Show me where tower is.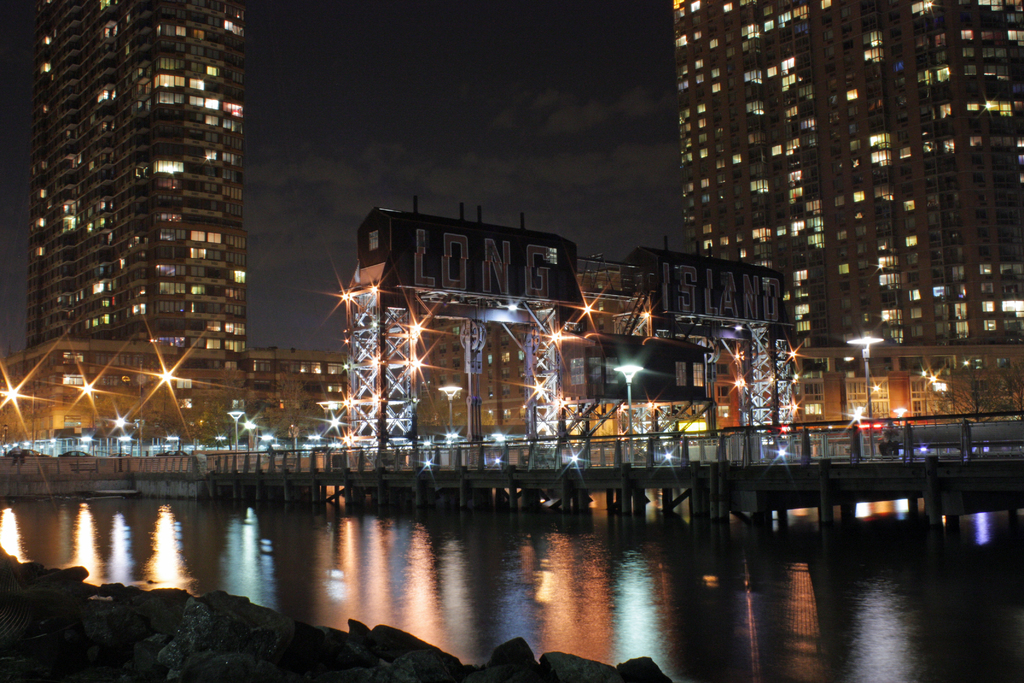
tower is at pyautogui.locateOnScreen(31, 1, 245, 386).
